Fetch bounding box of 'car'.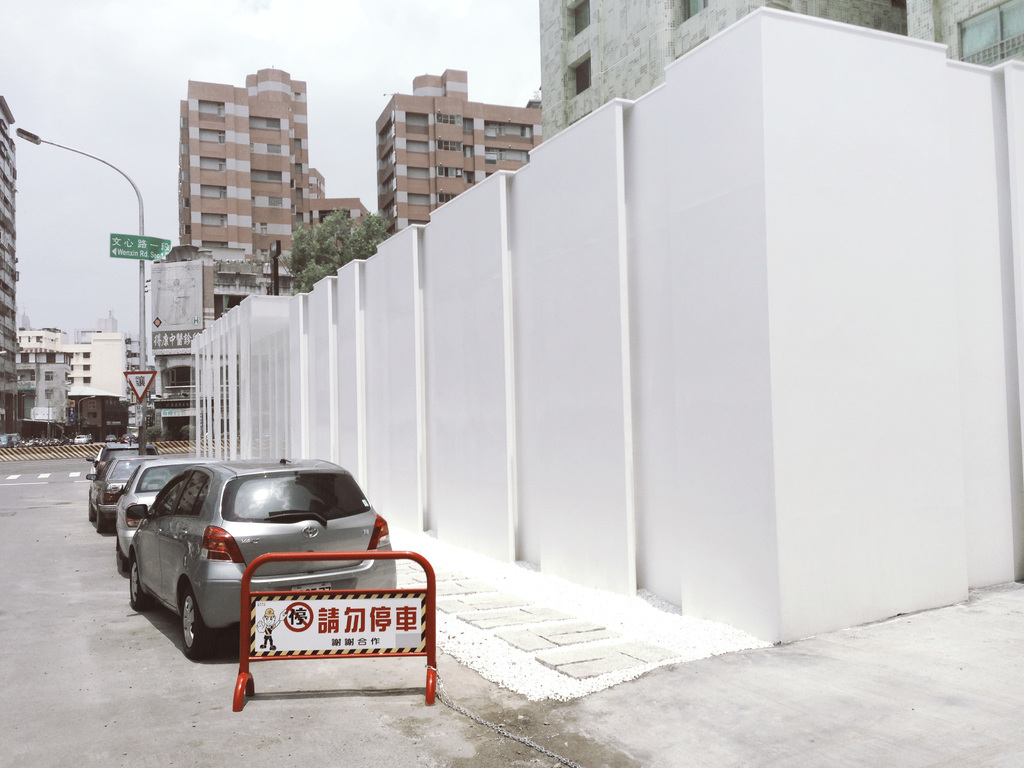
Bbox: l=119, t=454, r=225, b=575.
